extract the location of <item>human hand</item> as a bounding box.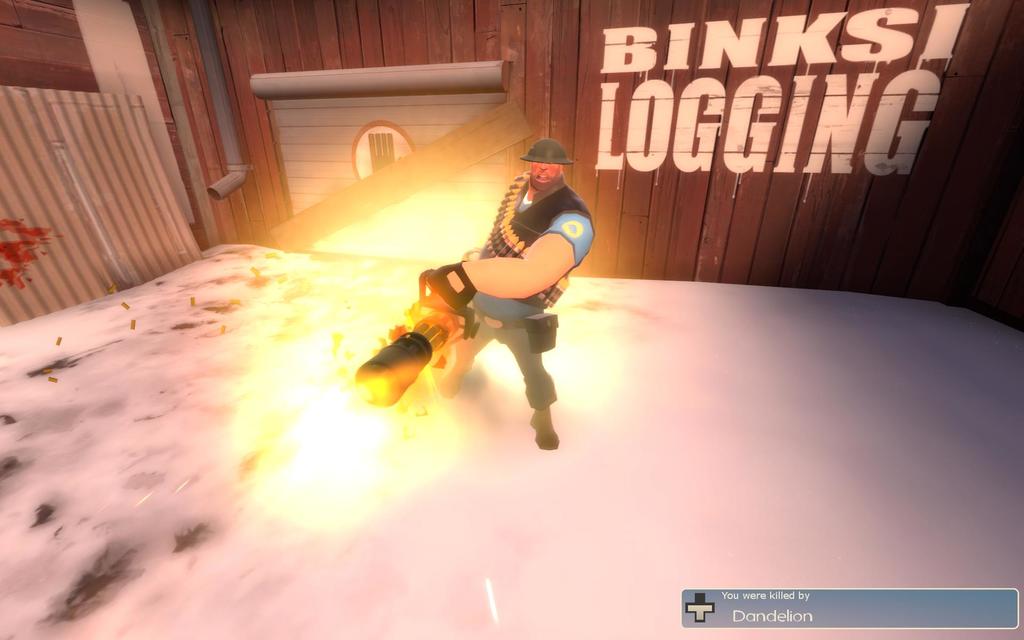
bbox=(428, 266, 467, 313).
